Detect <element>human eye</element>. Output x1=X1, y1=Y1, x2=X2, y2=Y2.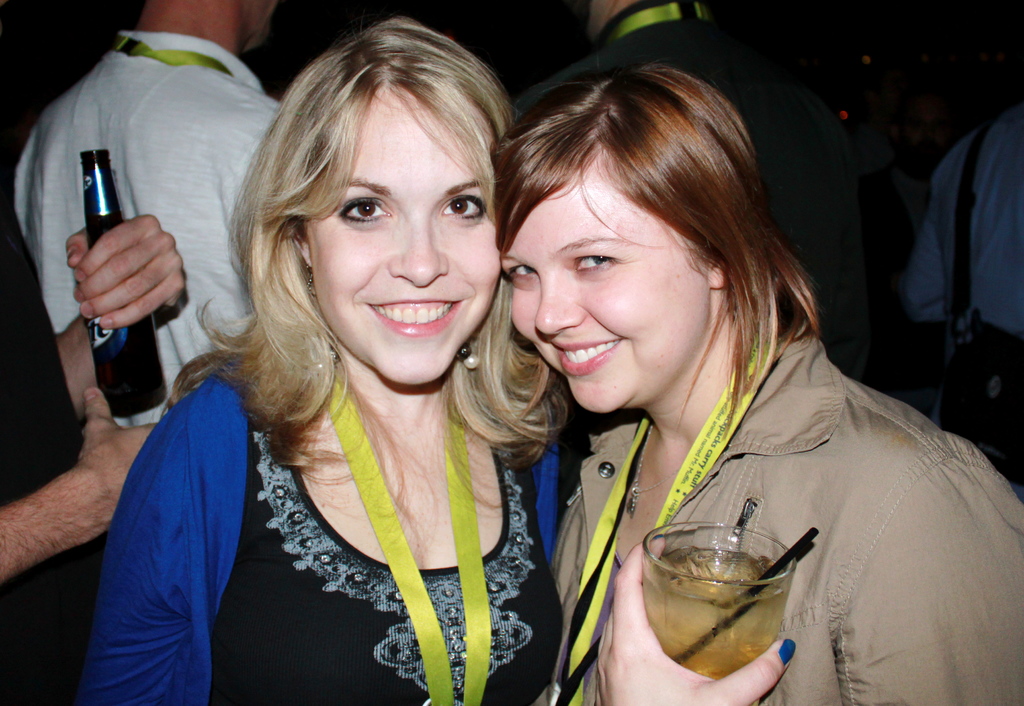
x1=568, y1=244, x2=624, y2=277.
